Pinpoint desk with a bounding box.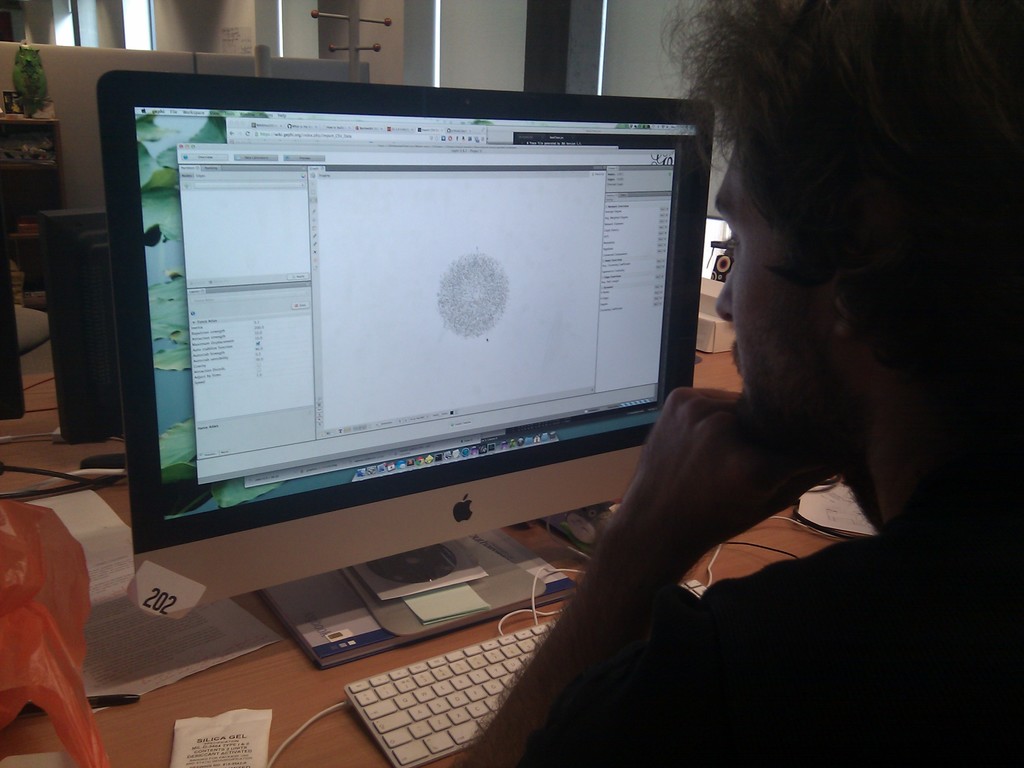
rect(0, 352, 874, 767).
